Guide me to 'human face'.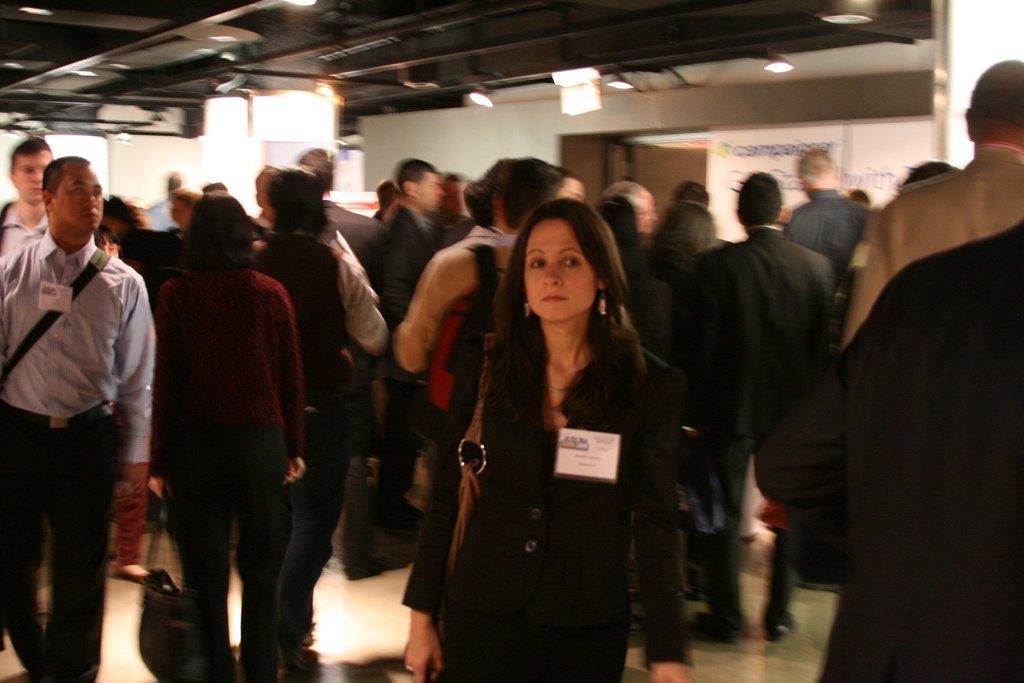
Guidance: <bbox>59, 165, 106, 231</bbox>.
